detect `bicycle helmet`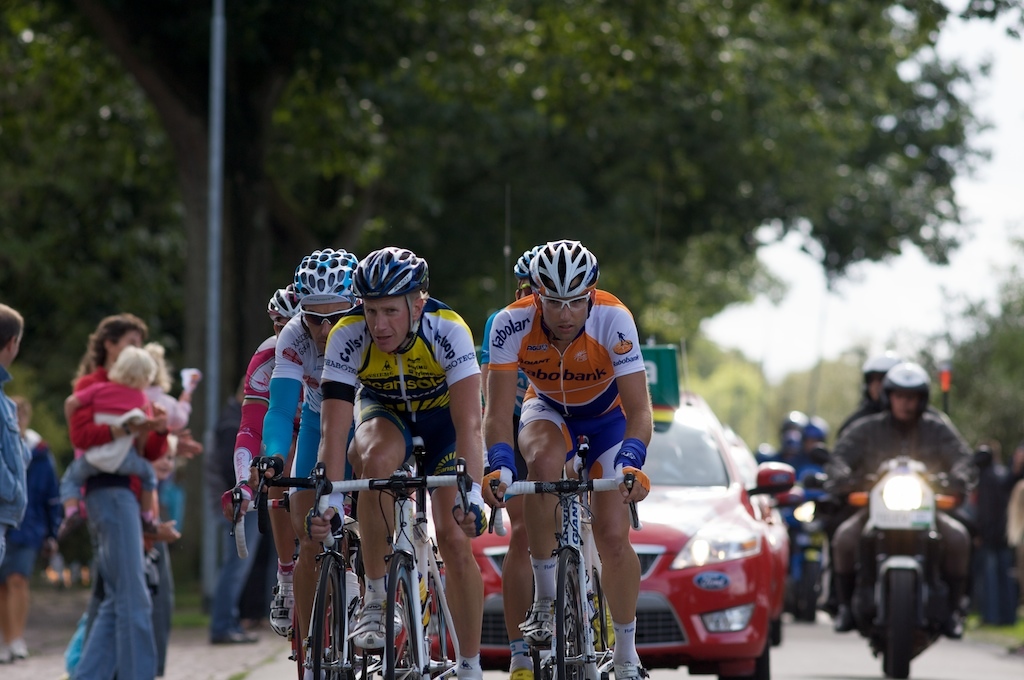
bbox(352, 248, 431, 355)
